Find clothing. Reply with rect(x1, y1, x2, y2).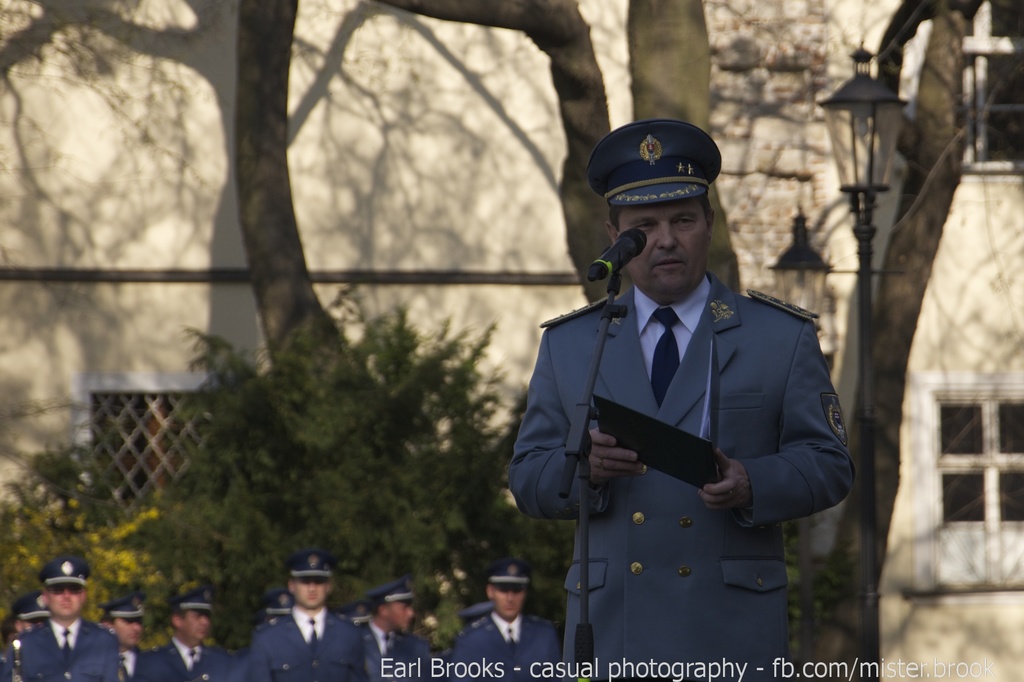
rect(355, 622, 428, 681).
